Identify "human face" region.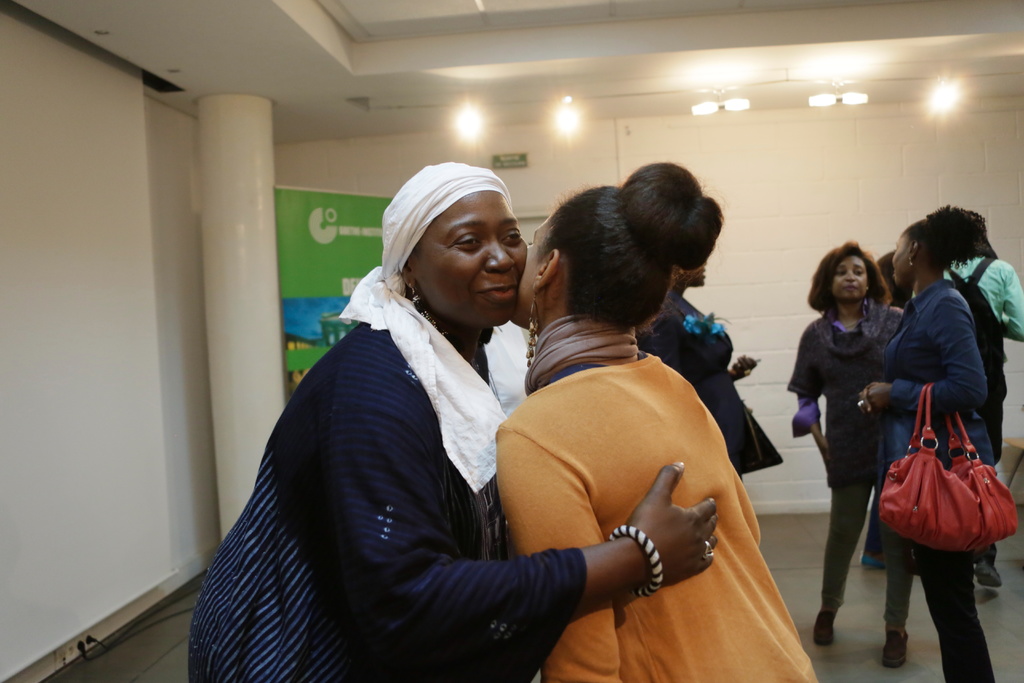
Region: 832/254/867/299.
